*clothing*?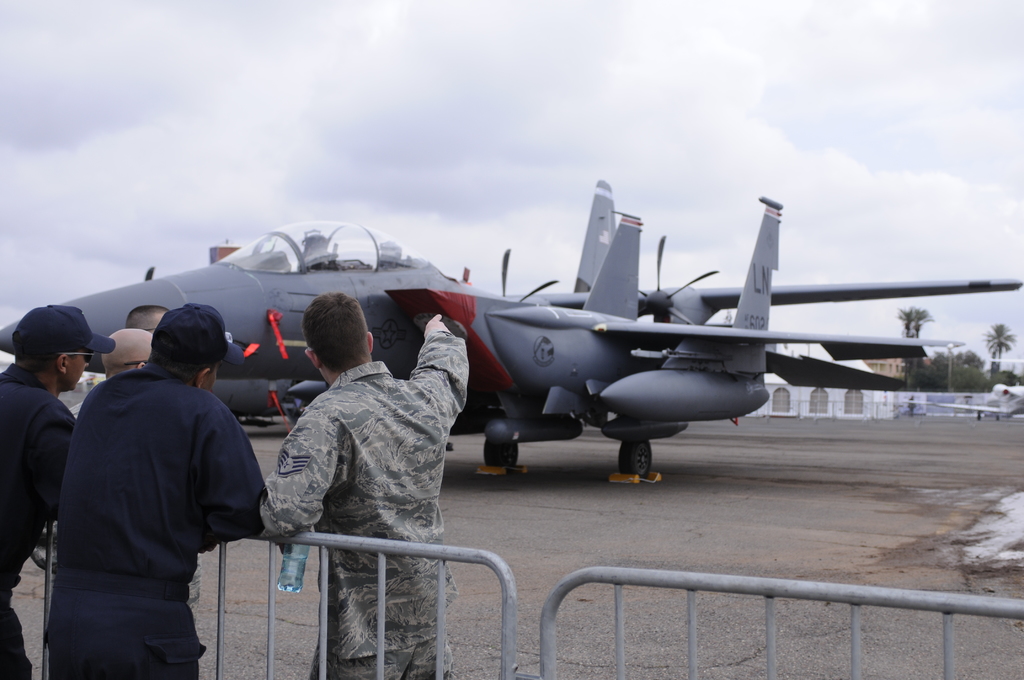
box(268, 338, 465, 679)
